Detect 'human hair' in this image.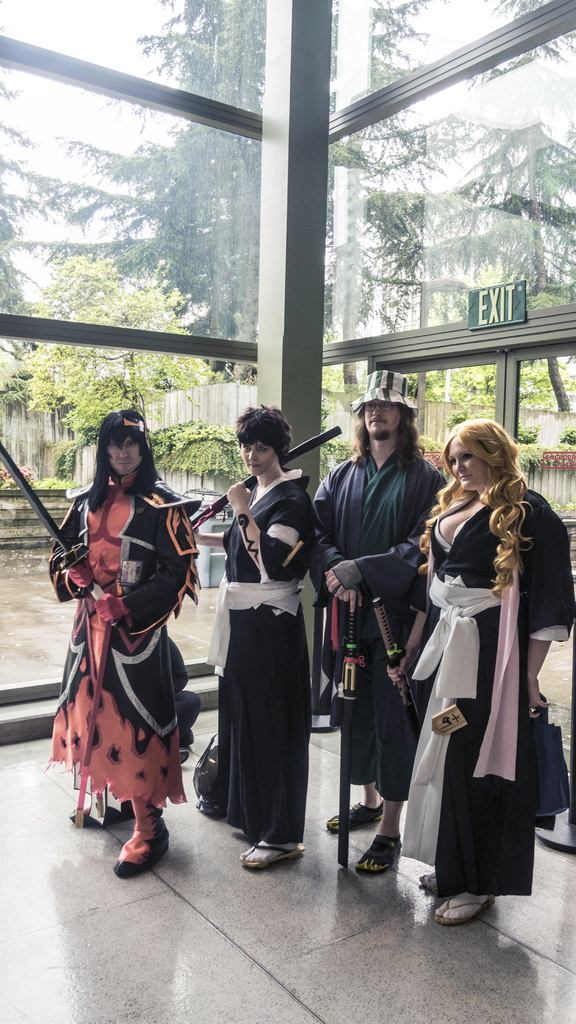
Detection: Rect(85, 412, 162, 520).
